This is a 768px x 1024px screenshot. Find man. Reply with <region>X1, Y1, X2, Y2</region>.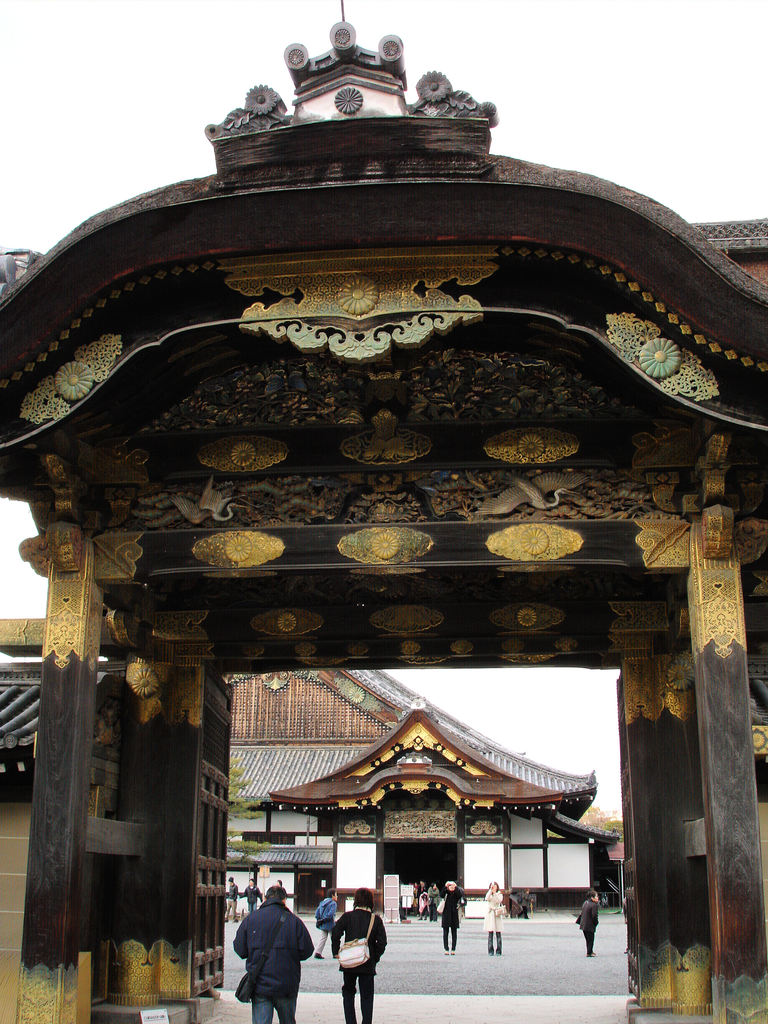
<region>305, 886, 340, 968</region>.
